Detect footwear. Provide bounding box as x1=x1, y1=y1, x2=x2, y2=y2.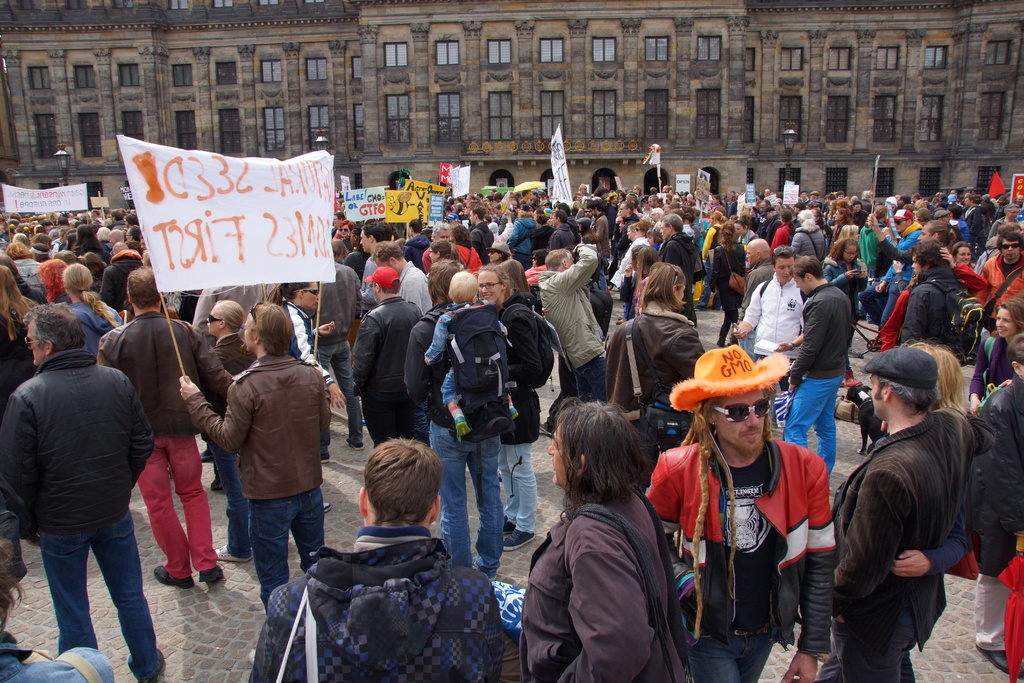
x1=502, y1=530, x2=534, y2=552.
